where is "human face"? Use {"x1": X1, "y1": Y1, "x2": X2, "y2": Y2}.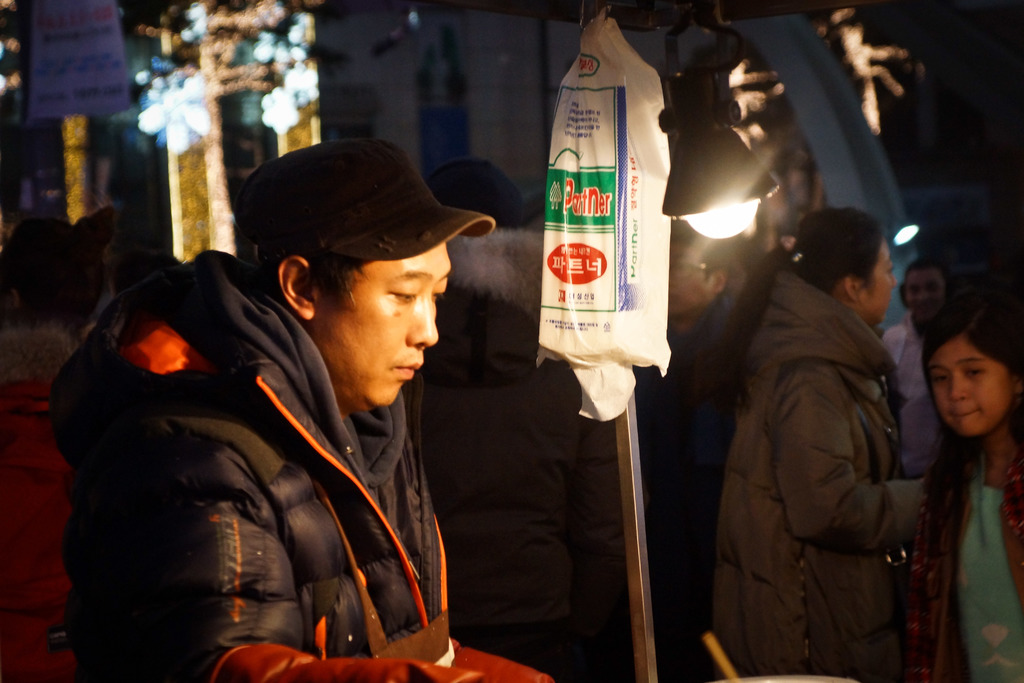
{"x1": 868, "y1": 243, "x2": 897, "y2": 319}.
